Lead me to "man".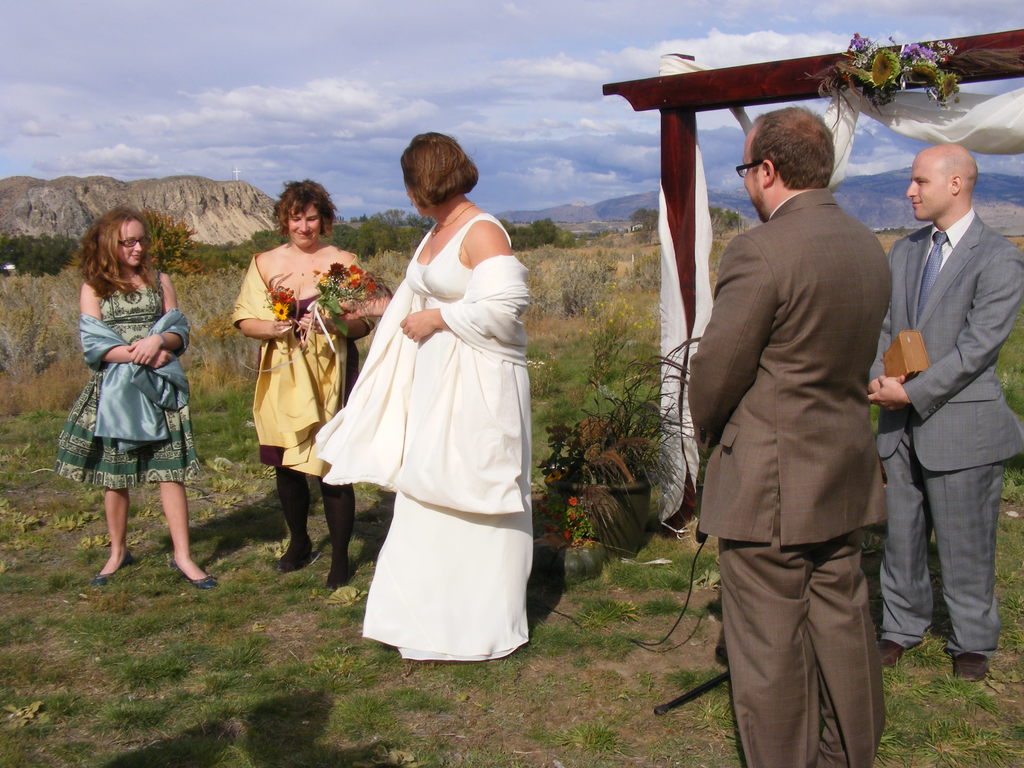
Lead to {"x1": 879, "y1": 138, "x2": 1023, "y2": 688}.
